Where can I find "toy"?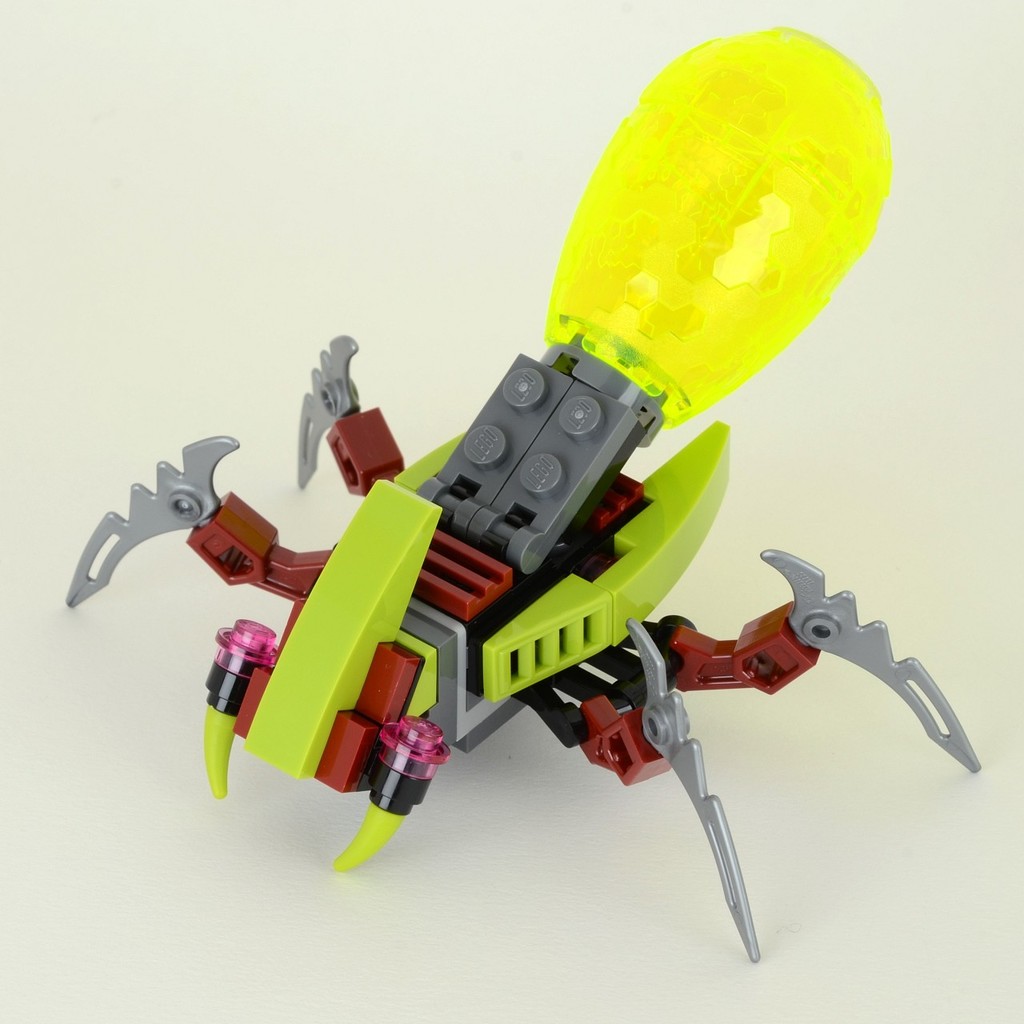
You can find it at left=63, top=21, right=984, bottom=961.
